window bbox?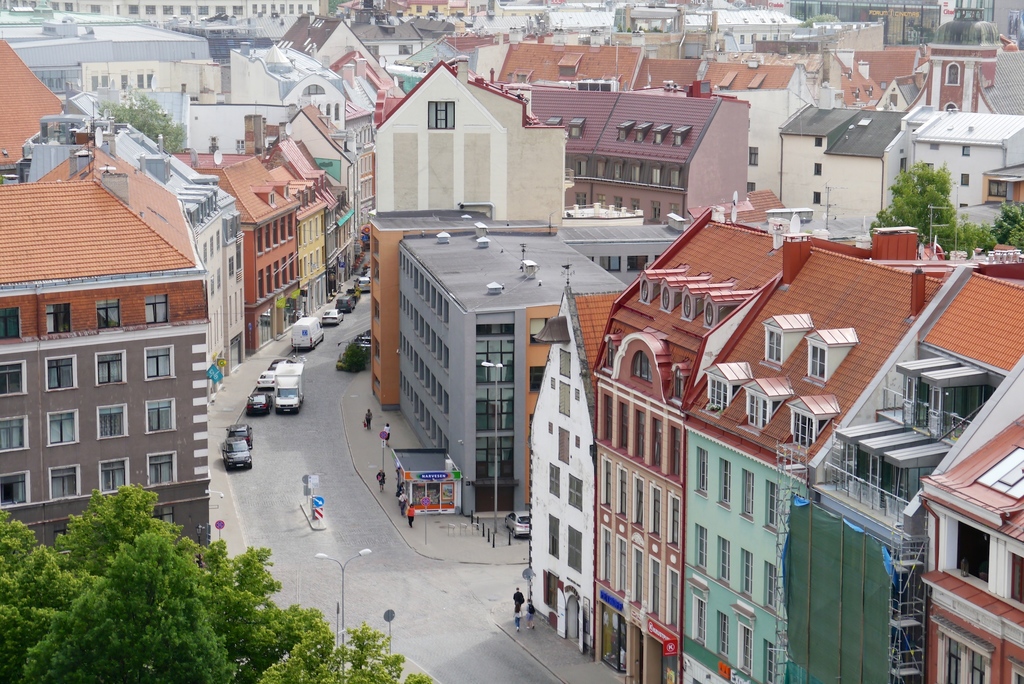
715,612,725,654
